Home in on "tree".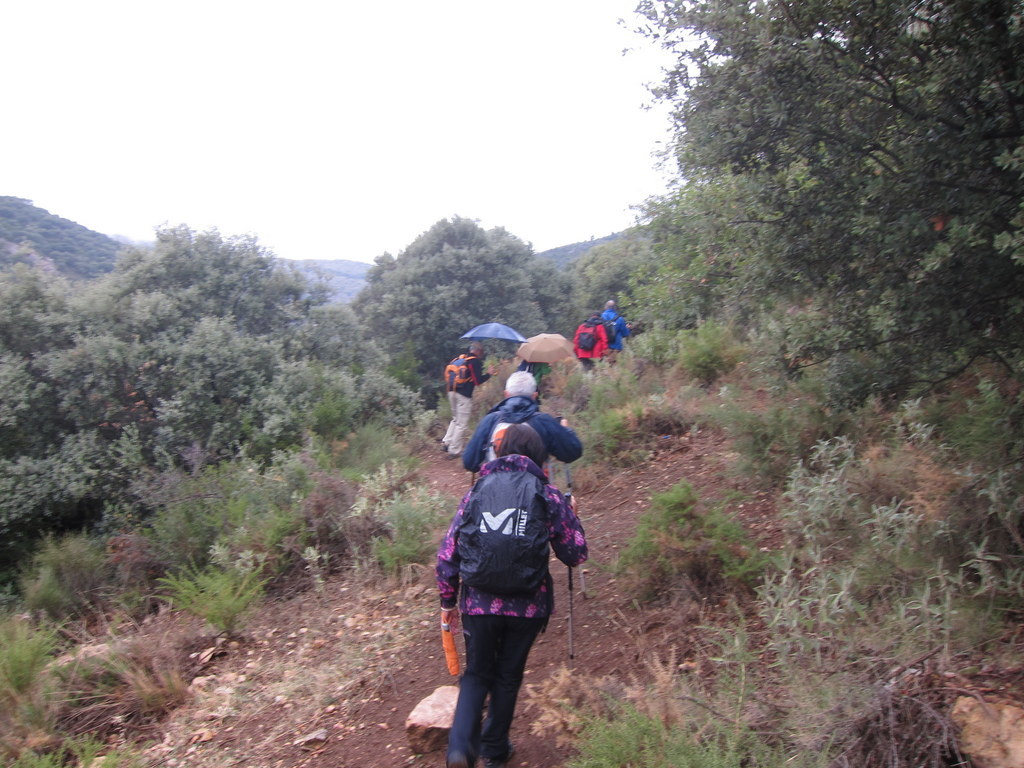
Homed in at crop(571, 222, 676, 330).
